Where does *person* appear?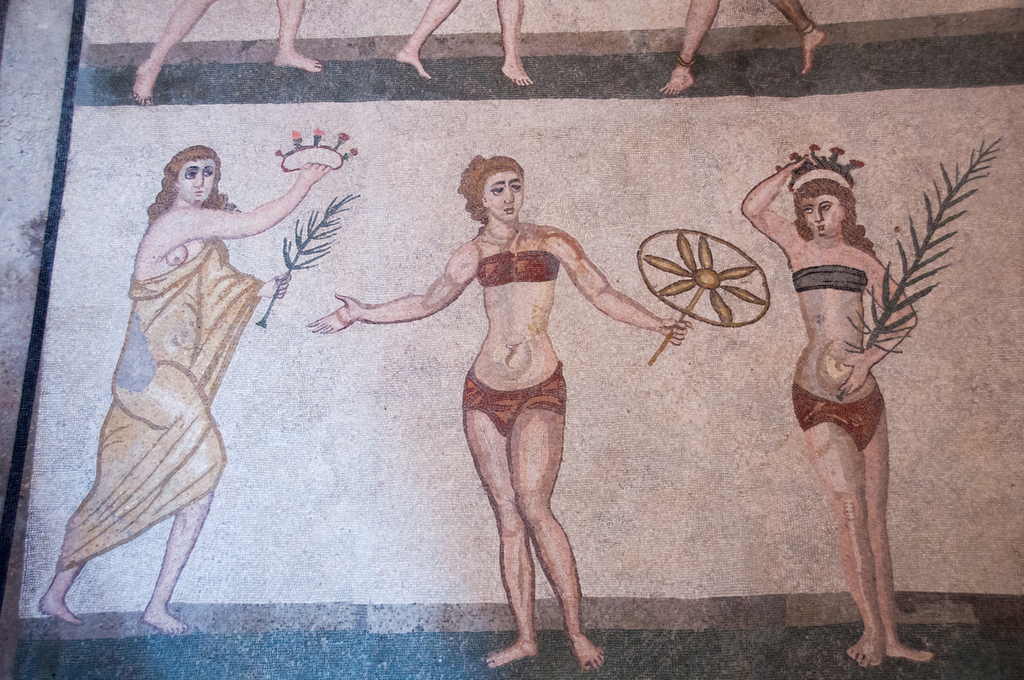
Appears at 36,150,356,640.
